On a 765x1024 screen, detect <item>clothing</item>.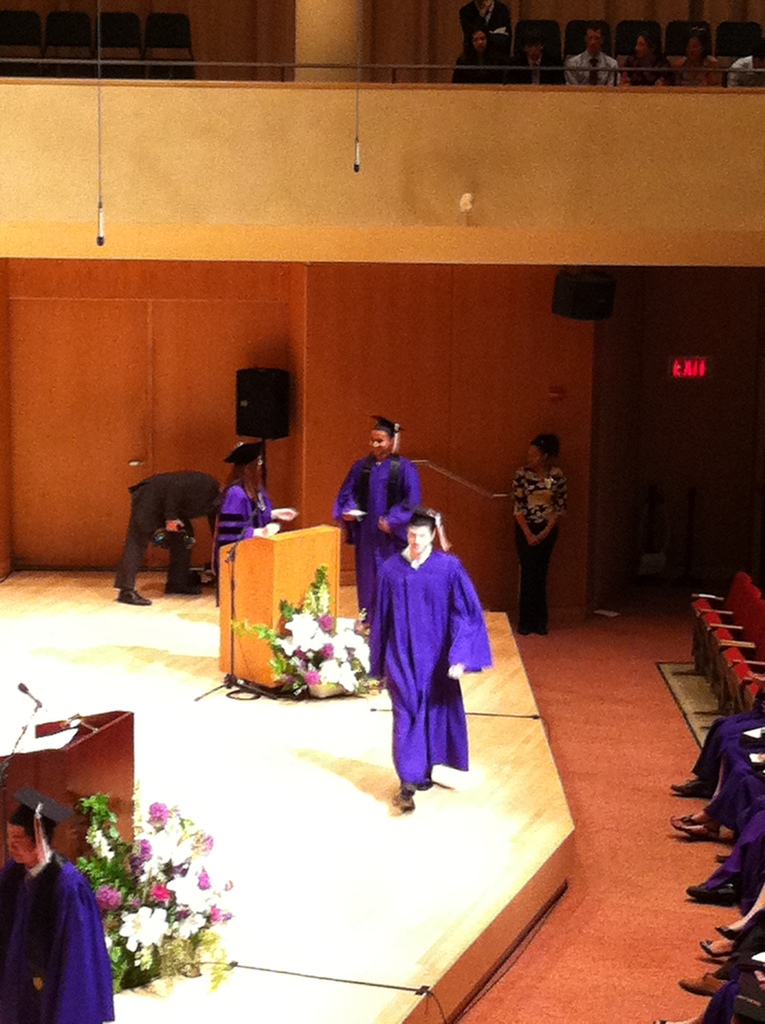
[x1=109, y1=475, x2=221, y2=587].
